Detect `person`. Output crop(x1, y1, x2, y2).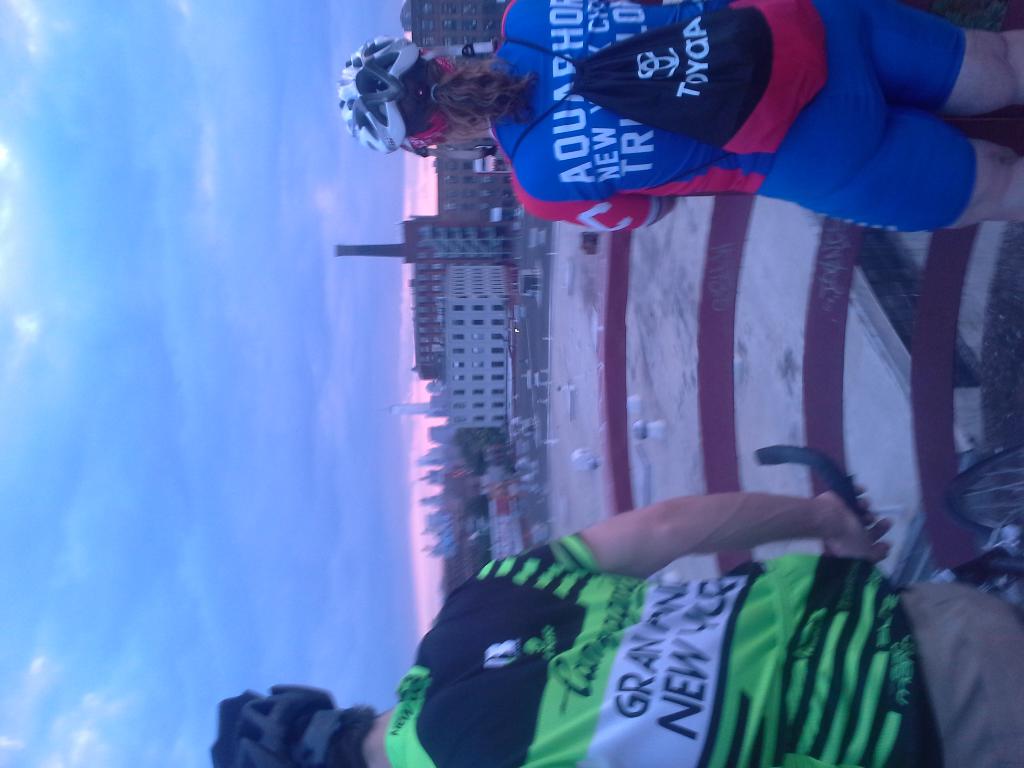
crop(342, 0, 1023, 229).
